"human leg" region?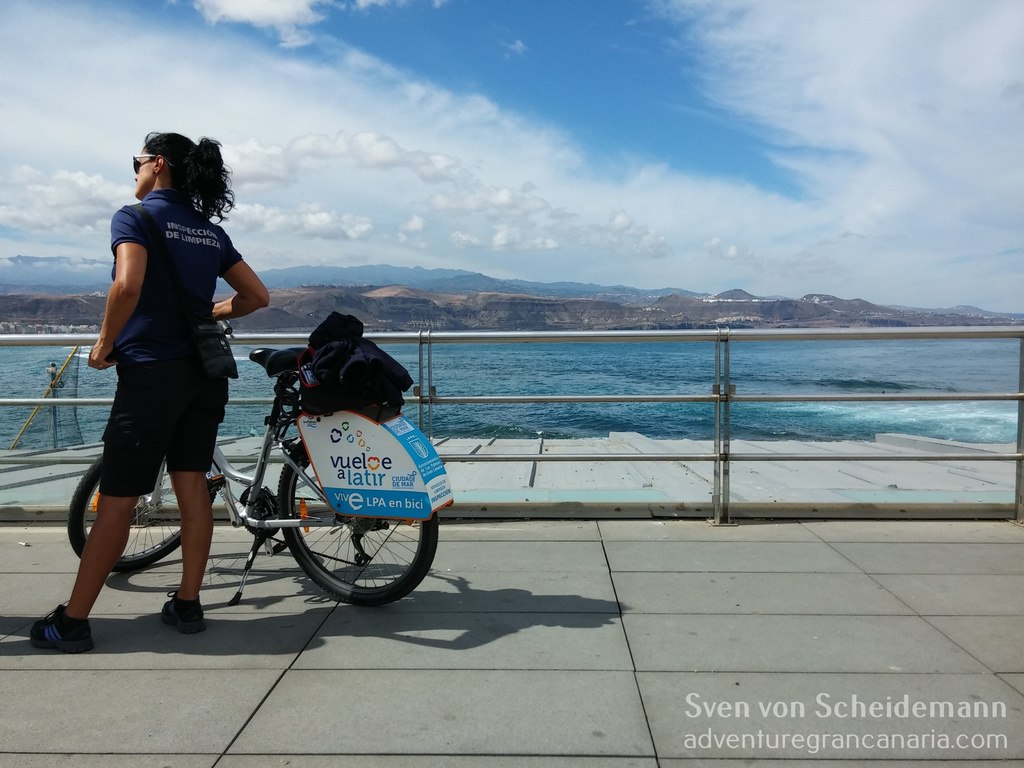
l=26, t=342, r=189, b=648
